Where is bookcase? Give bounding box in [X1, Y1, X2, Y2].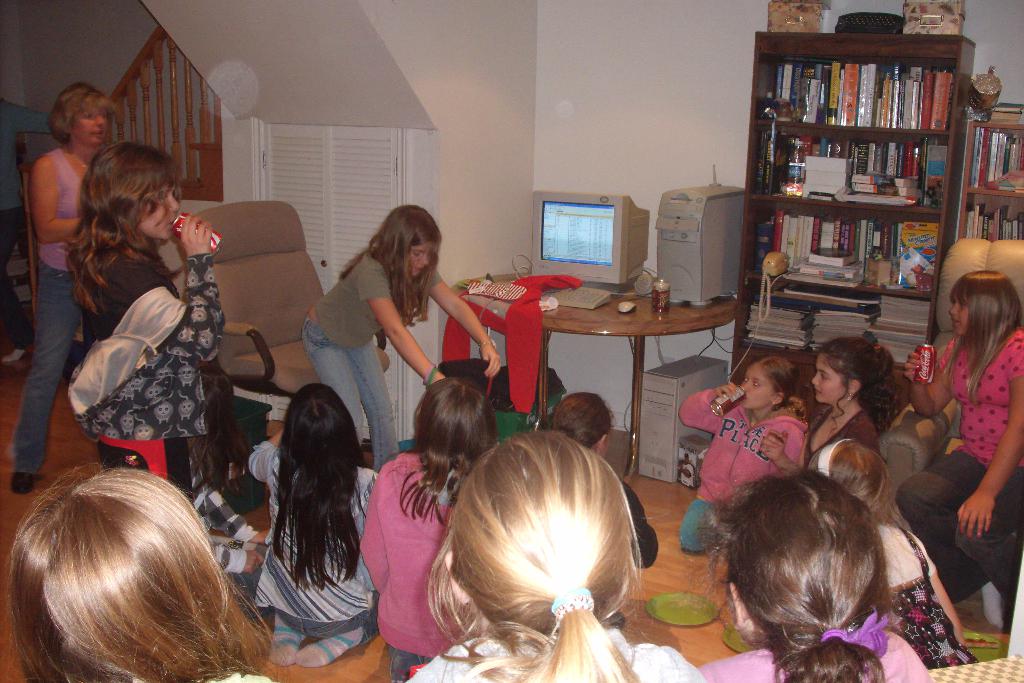
[730, 17, 991, 397].
